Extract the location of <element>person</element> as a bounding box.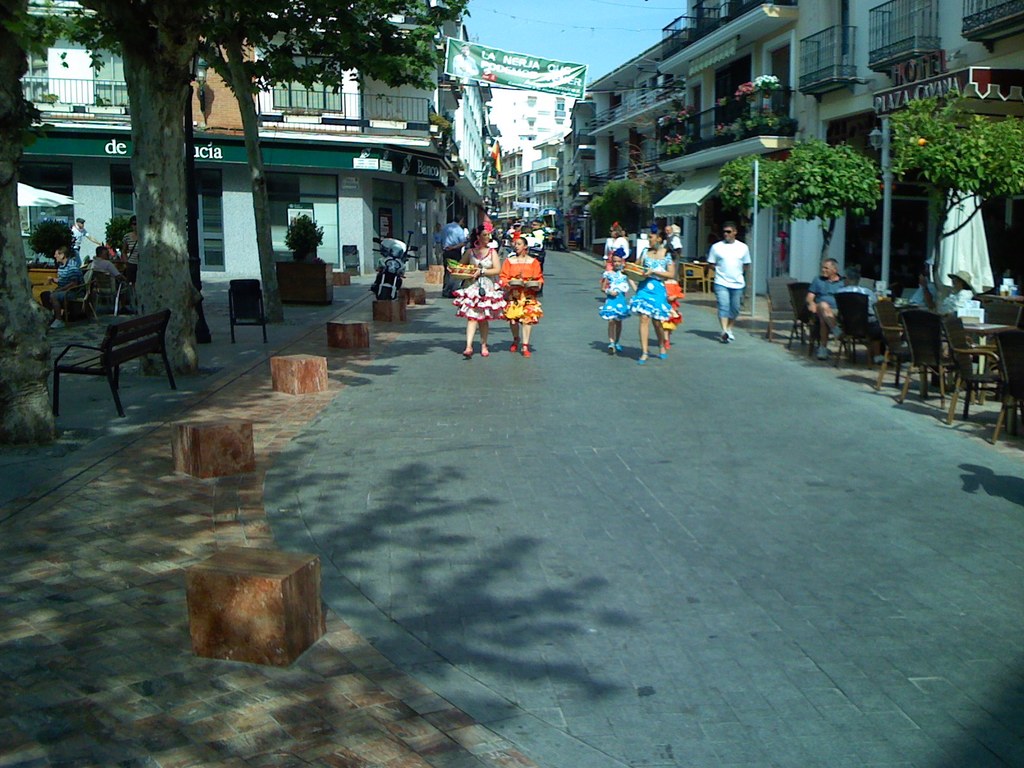
locate(439, 215, 466, 269).
